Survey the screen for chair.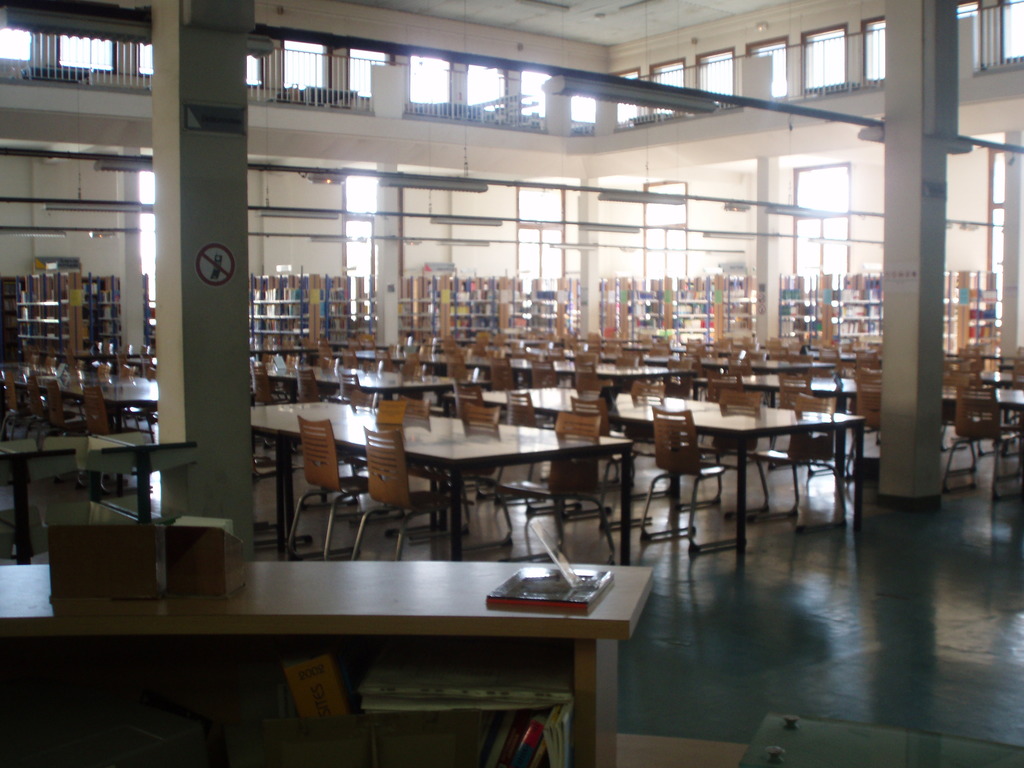
Survey found: rect(346, 426, 469, 564).
